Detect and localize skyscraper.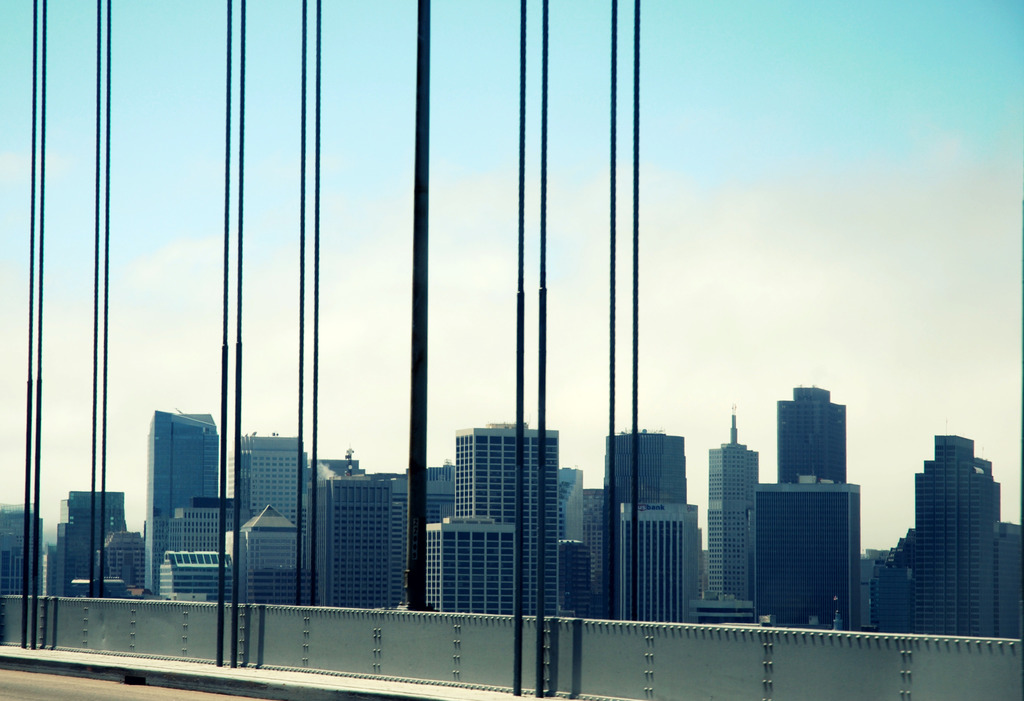
Localized at locate(425, 509, 521, 622).
